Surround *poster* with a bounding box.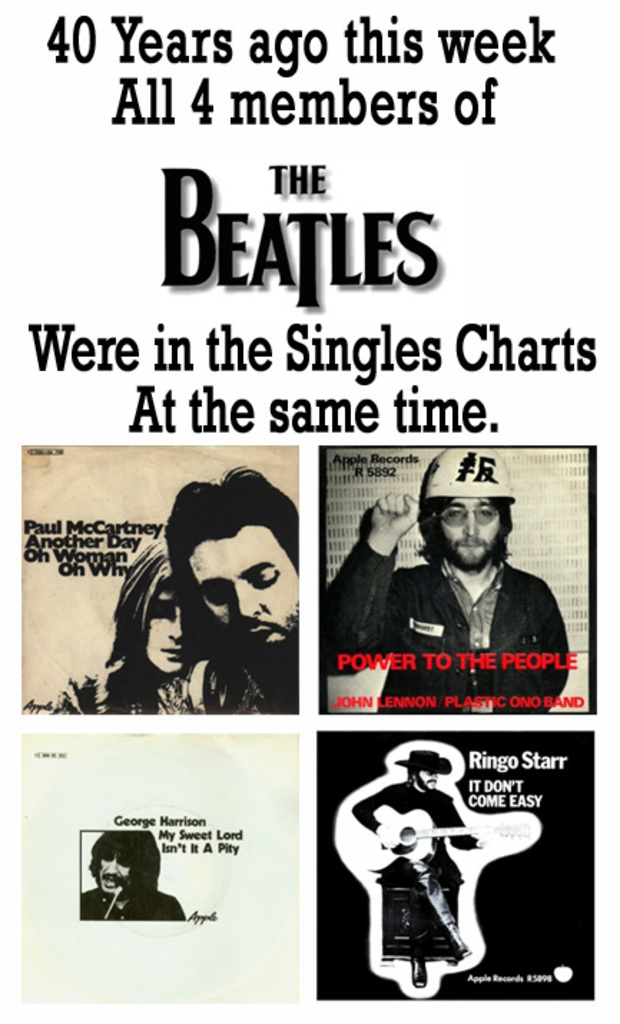
0 0 619 1023.
